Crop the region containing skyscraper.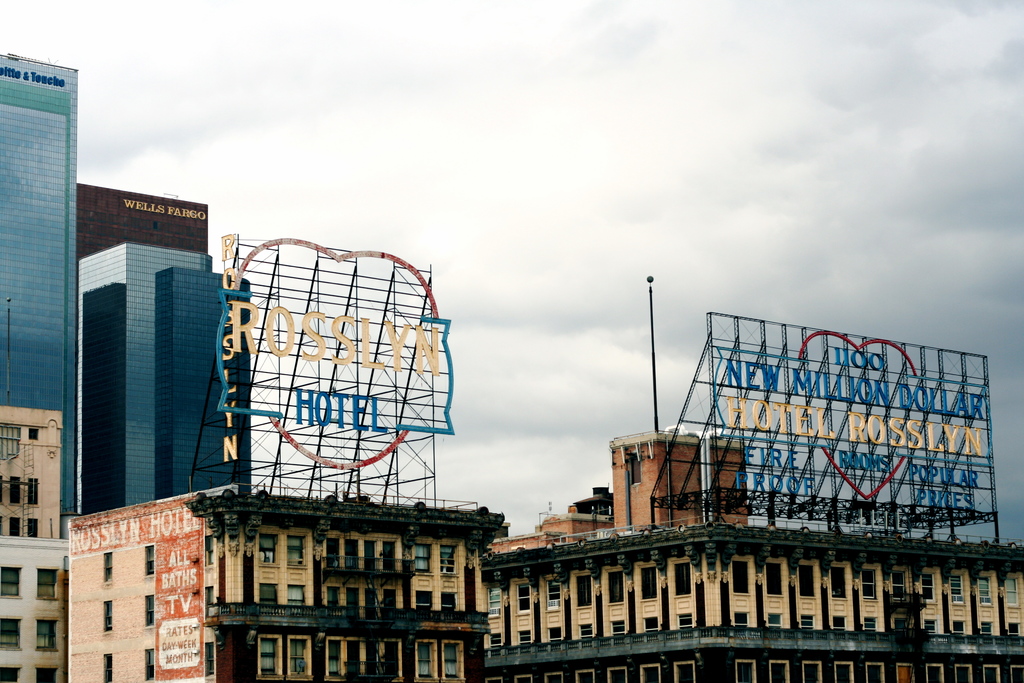
Crop region: (x1=81, y1=250, x2=214, y2=519).
